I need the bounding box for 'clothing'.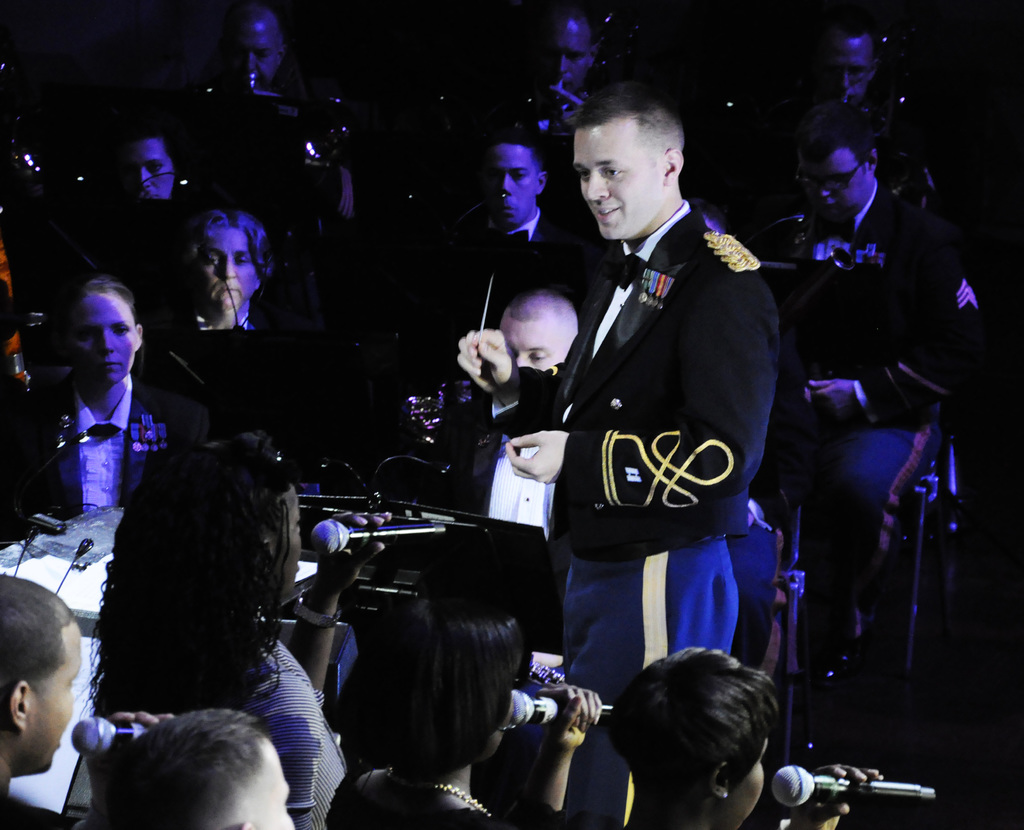
Here it is: (230,623,337,809).
